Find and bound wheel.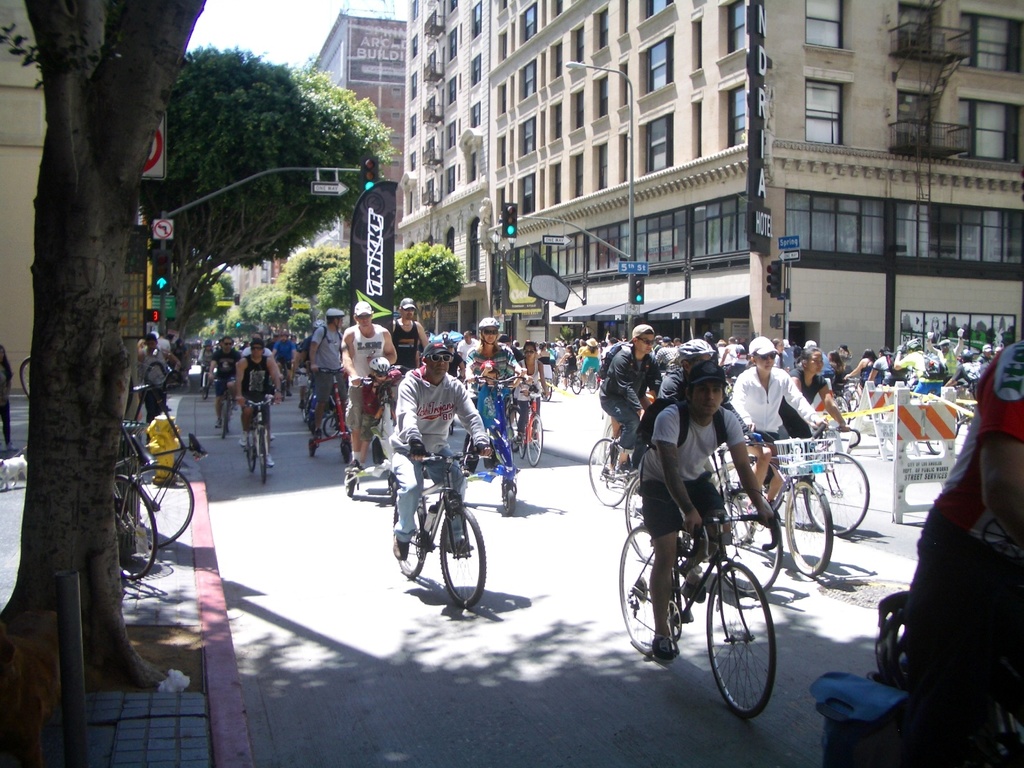
Bound: detection(803, 451, 870, 536).
